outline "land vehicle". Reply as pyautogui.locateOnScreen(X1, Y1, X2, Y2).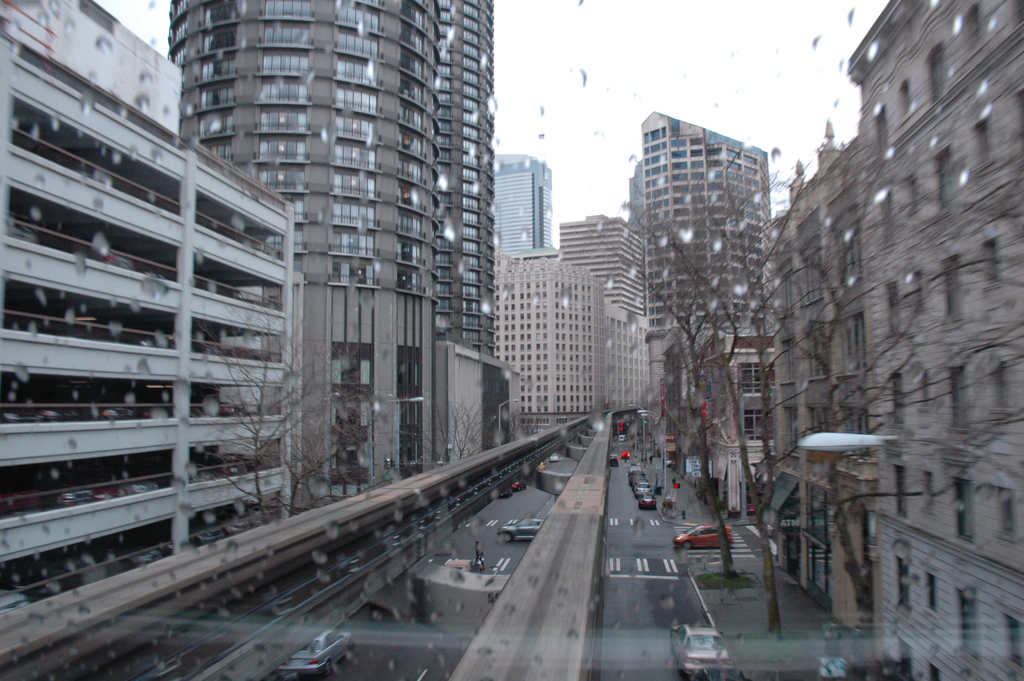
pyautogui.locateOnScreen(637, 491, 657, 512).
